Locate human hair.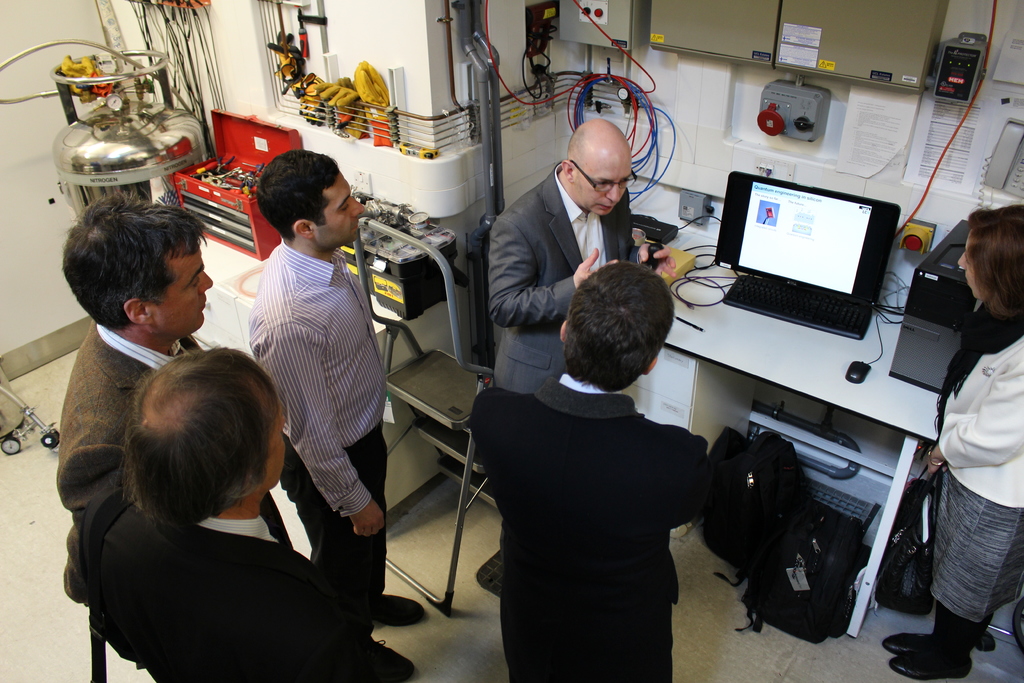
Bounding box: bbox(111, 345, 284, 527).
